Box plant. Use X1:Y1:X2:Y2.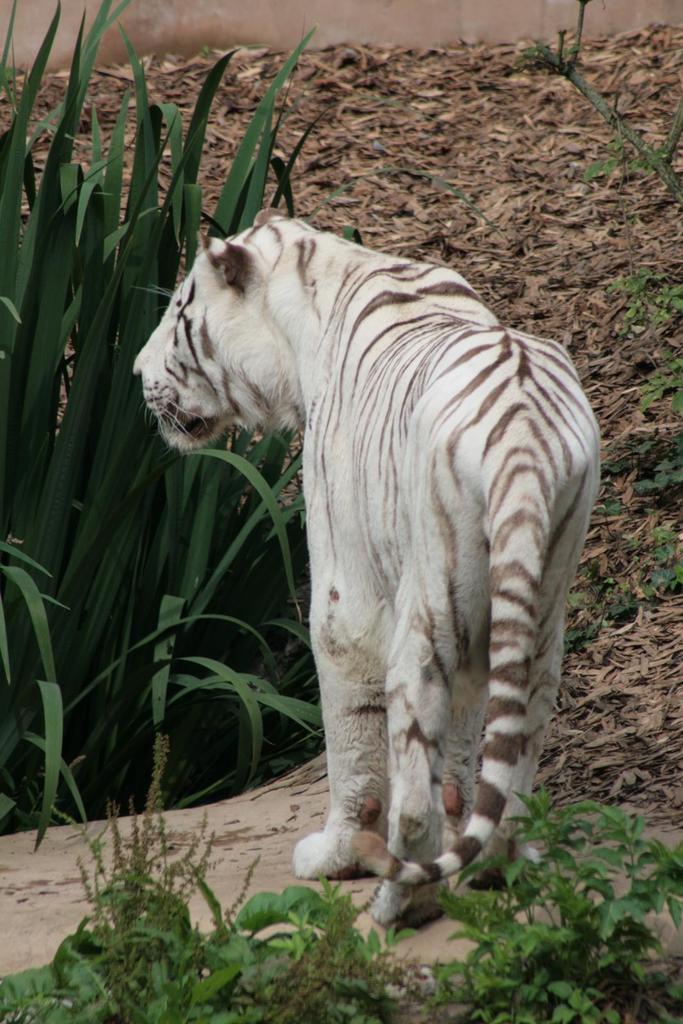
4:774:309:1004.
